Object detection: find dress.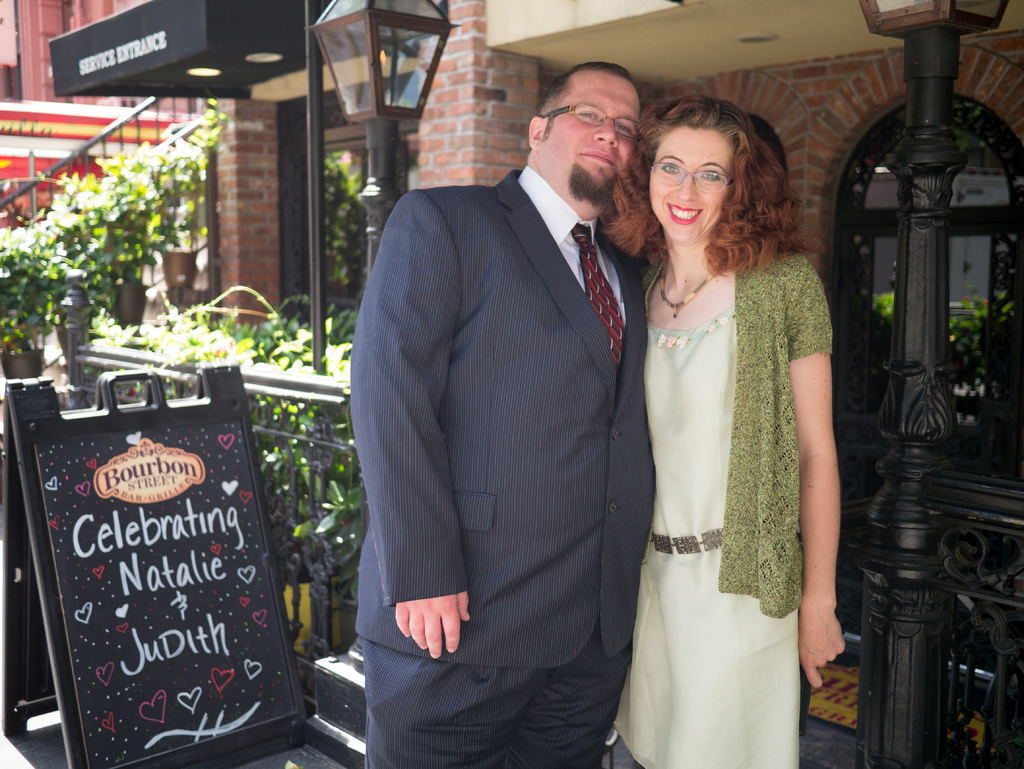
left=614, top=184, right=890, bottom=740.
